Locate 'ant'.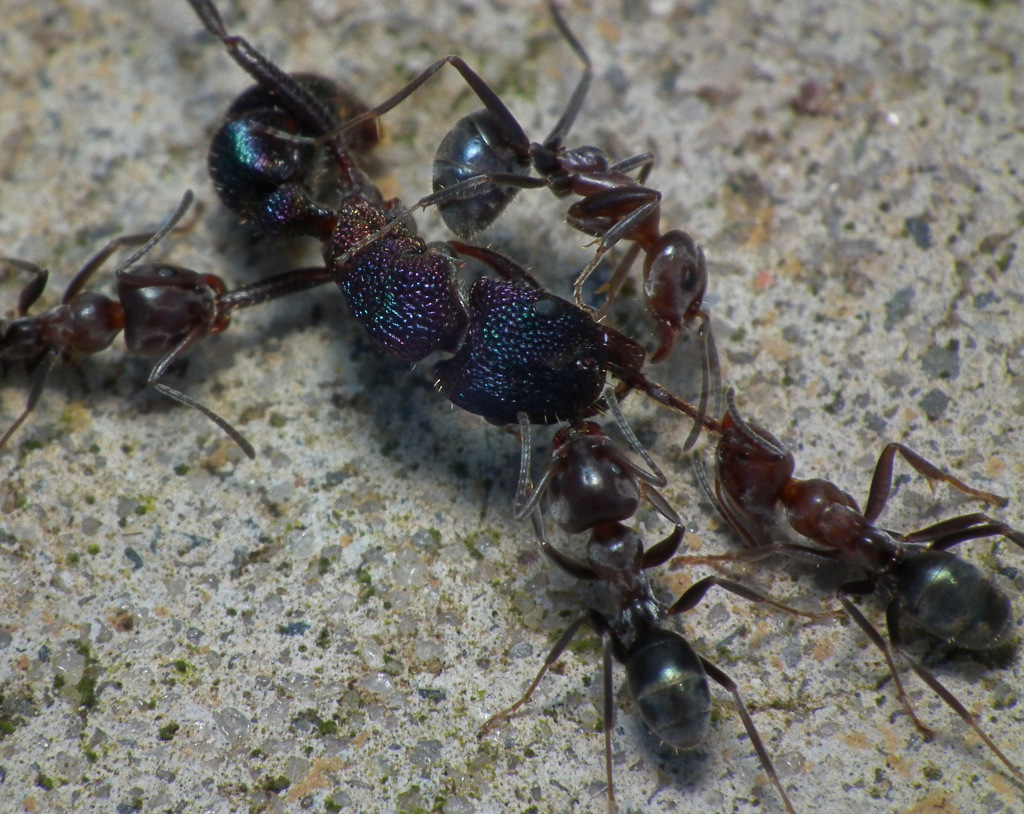
Bounding box: box=[4, 189, 324, 462].
